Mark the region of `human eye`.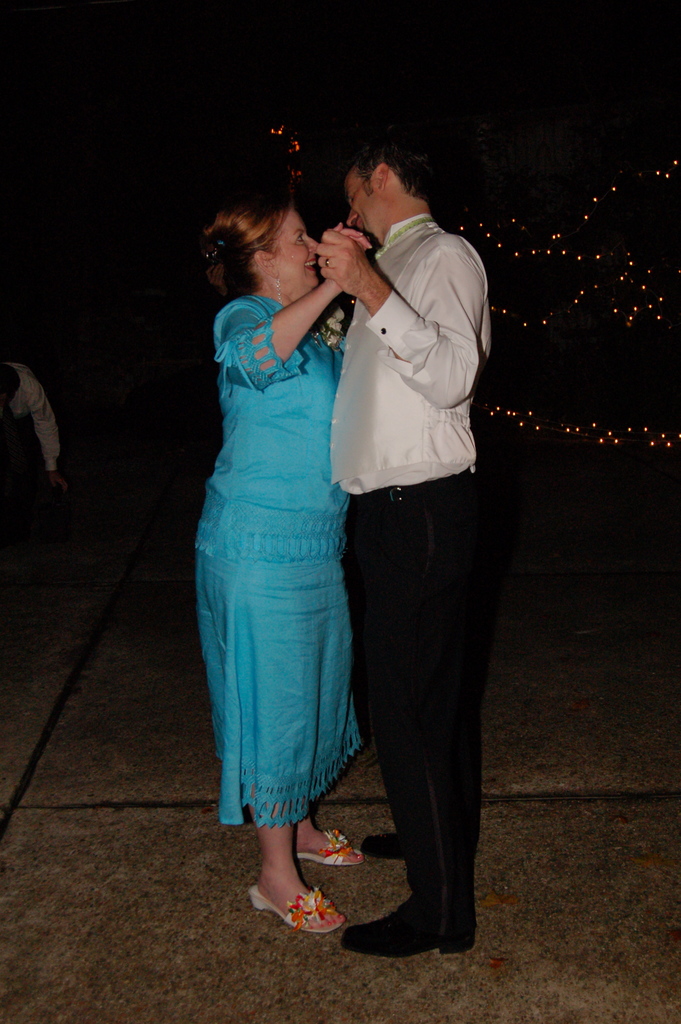
Region: box=[297, 232, 309, 243].
